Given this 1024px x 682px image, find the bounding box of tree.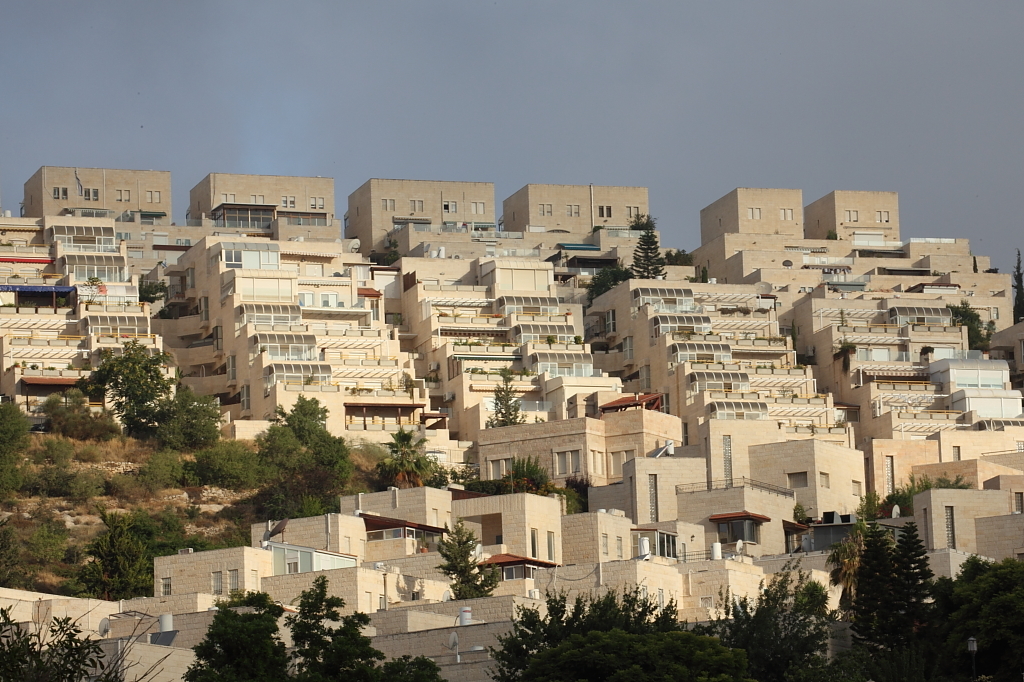
630, 212, 659, 229.
